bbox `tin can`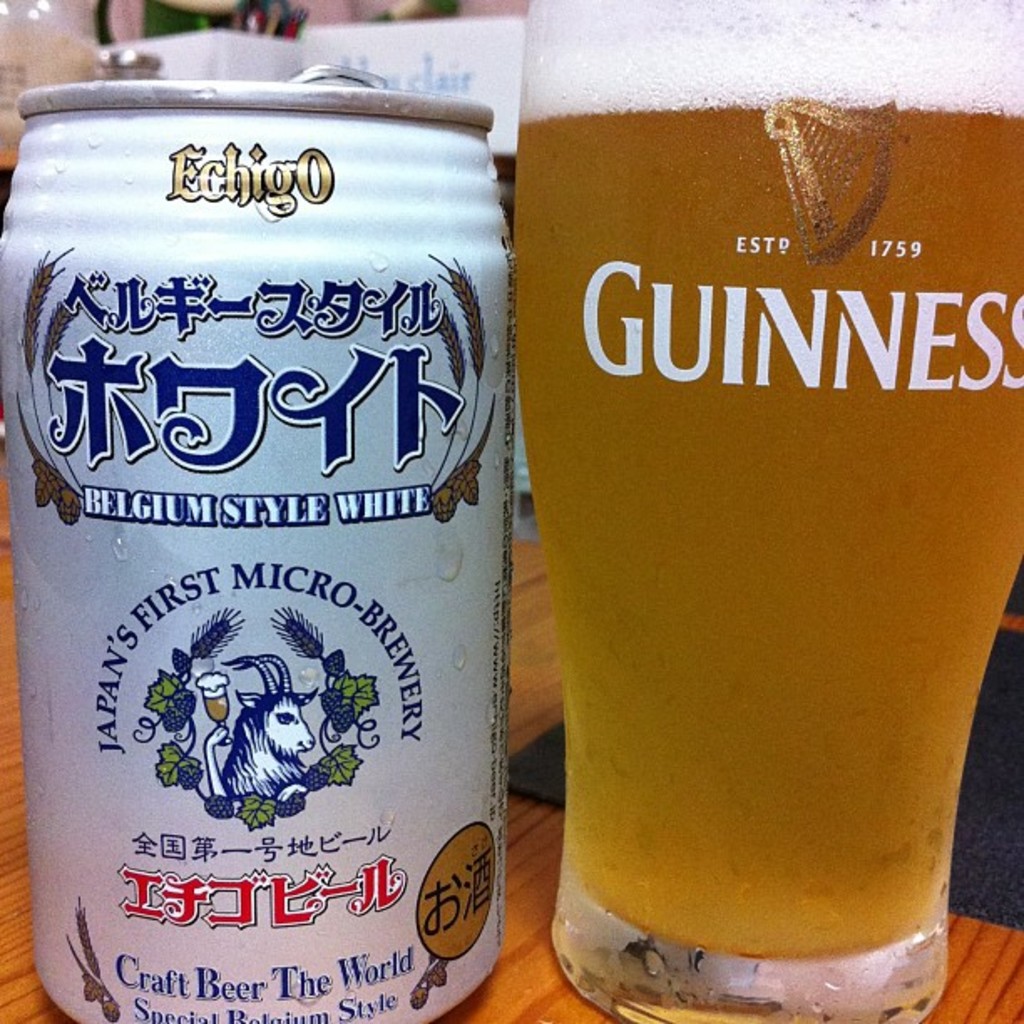
crop(5, 69, 530, 1023)
